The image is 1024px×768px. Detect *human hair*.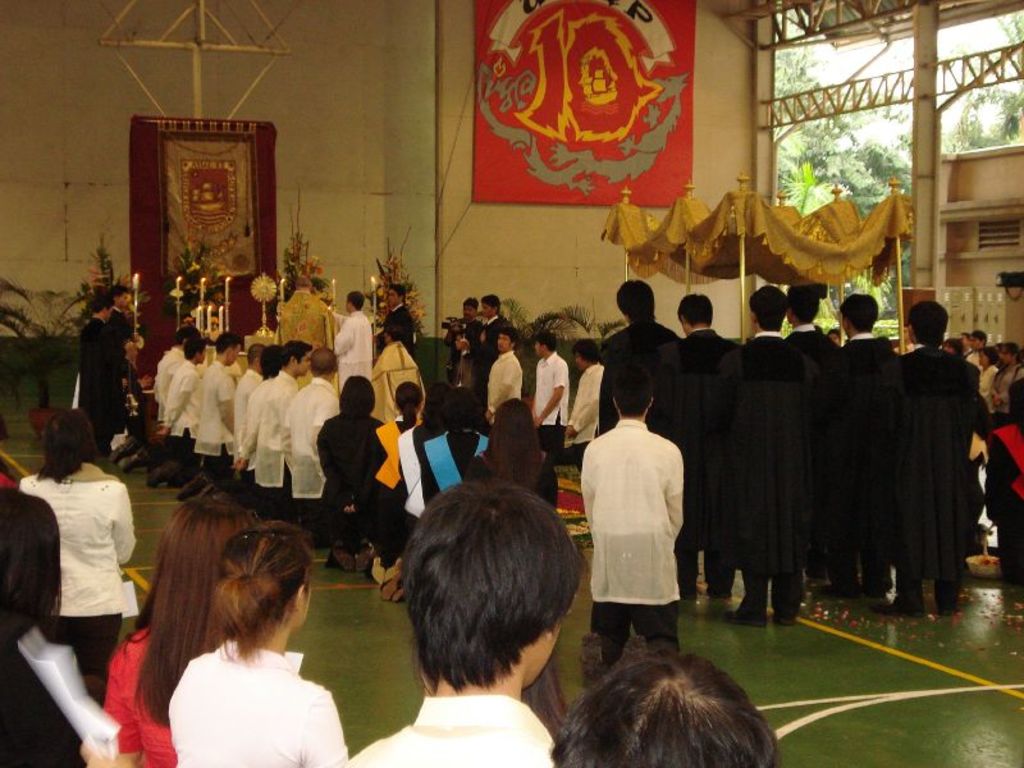
Detection: select_region(33, 406, 104, 481).
